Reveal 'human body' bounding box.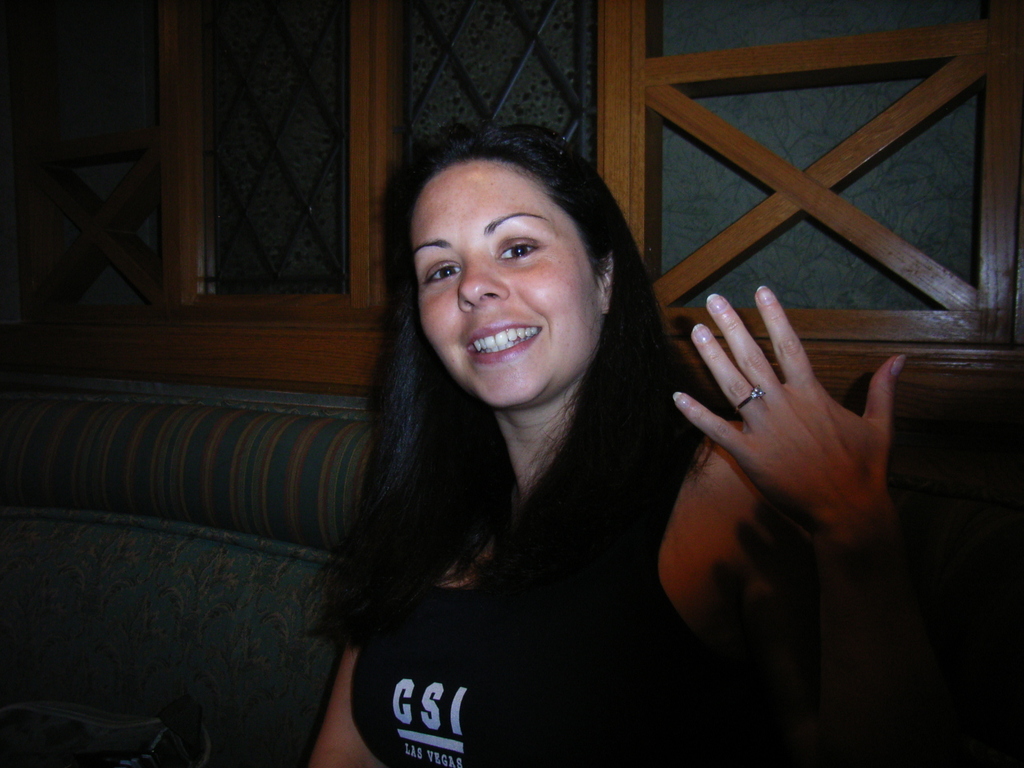
Revealed: [left=201, top=134, right=769, bottom=741].
